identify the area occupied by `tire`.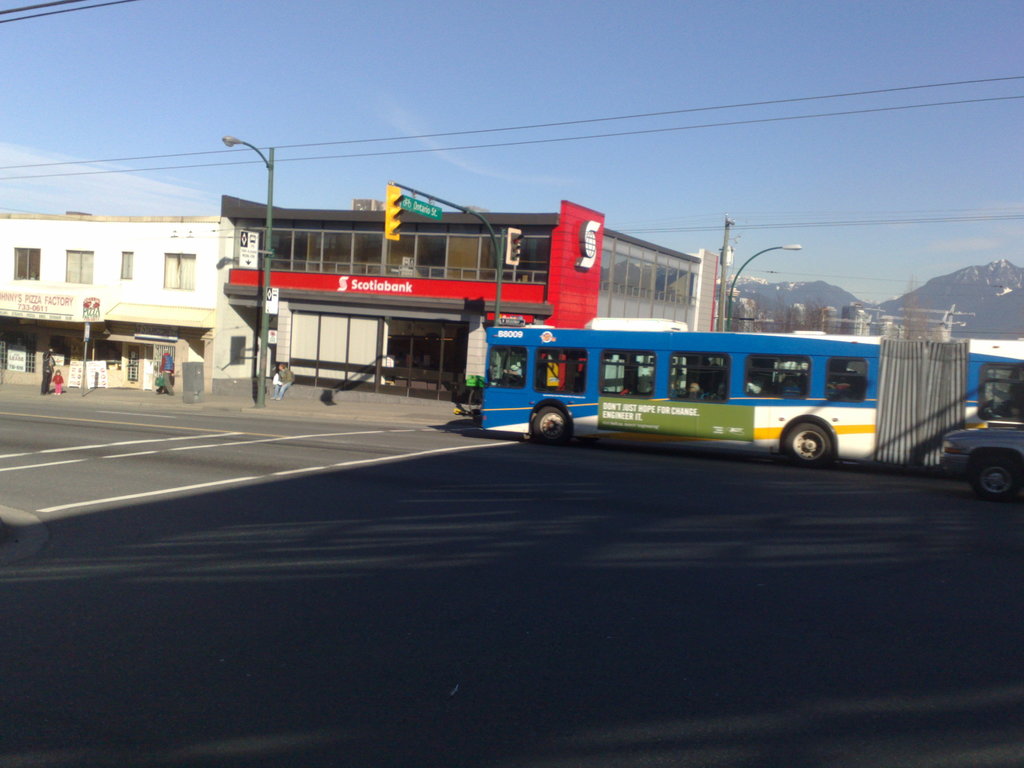
Area: {"x1": 532, "y1": 396, "x2": 567, "y2": 437}.
